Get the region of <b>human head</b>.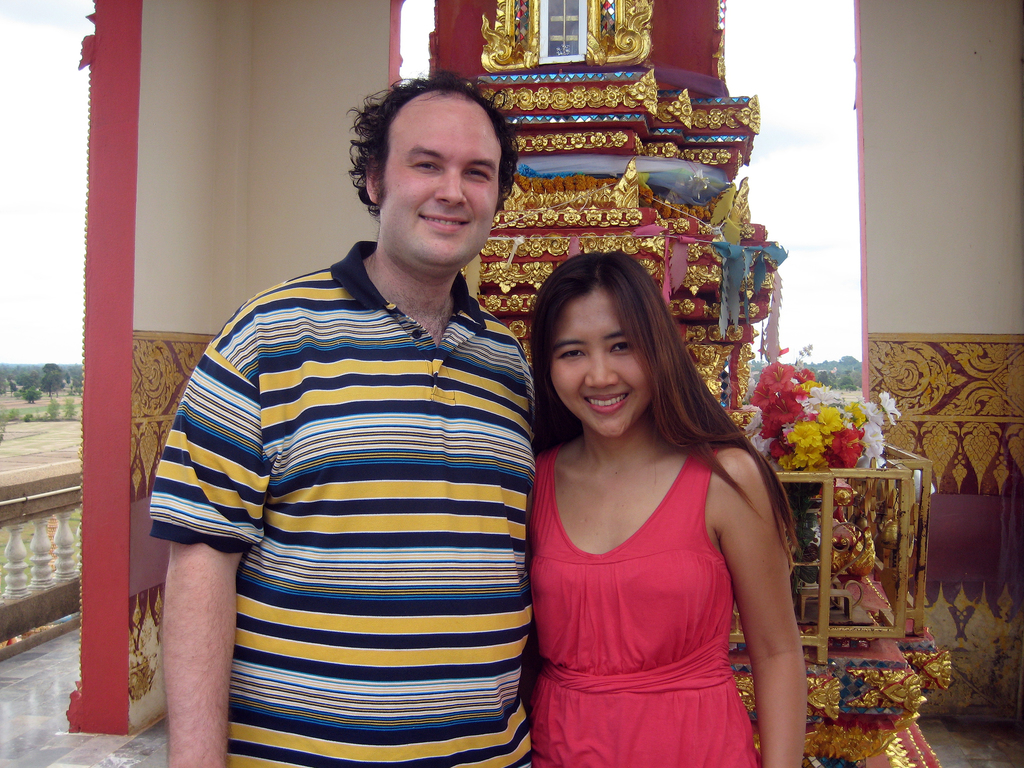
rect(356, 73, 518, 274).
